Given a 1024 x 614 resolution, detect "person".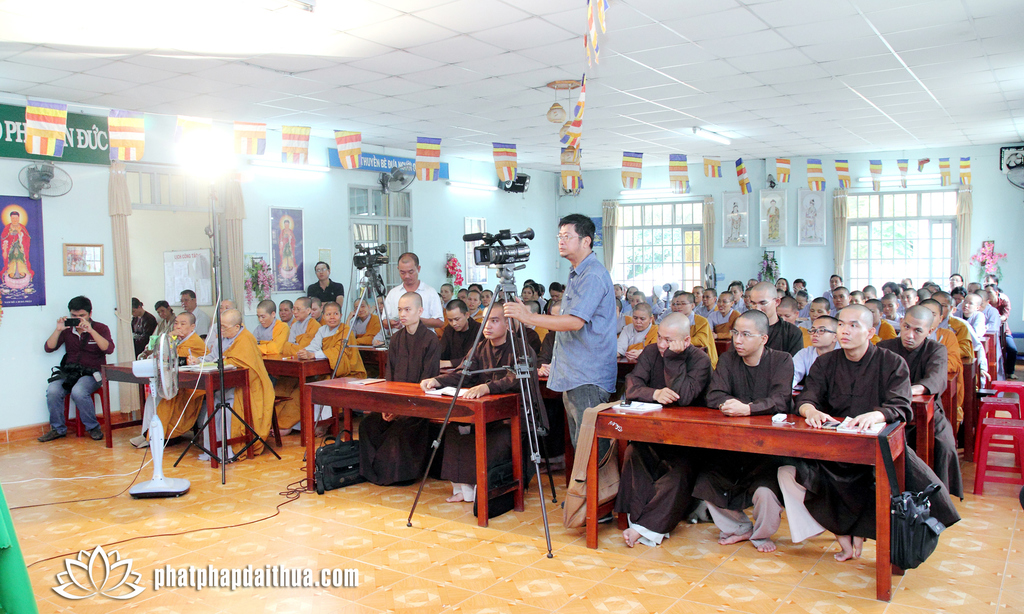
pyautogui.locateOnScreen(267, 309, 366, 446).
